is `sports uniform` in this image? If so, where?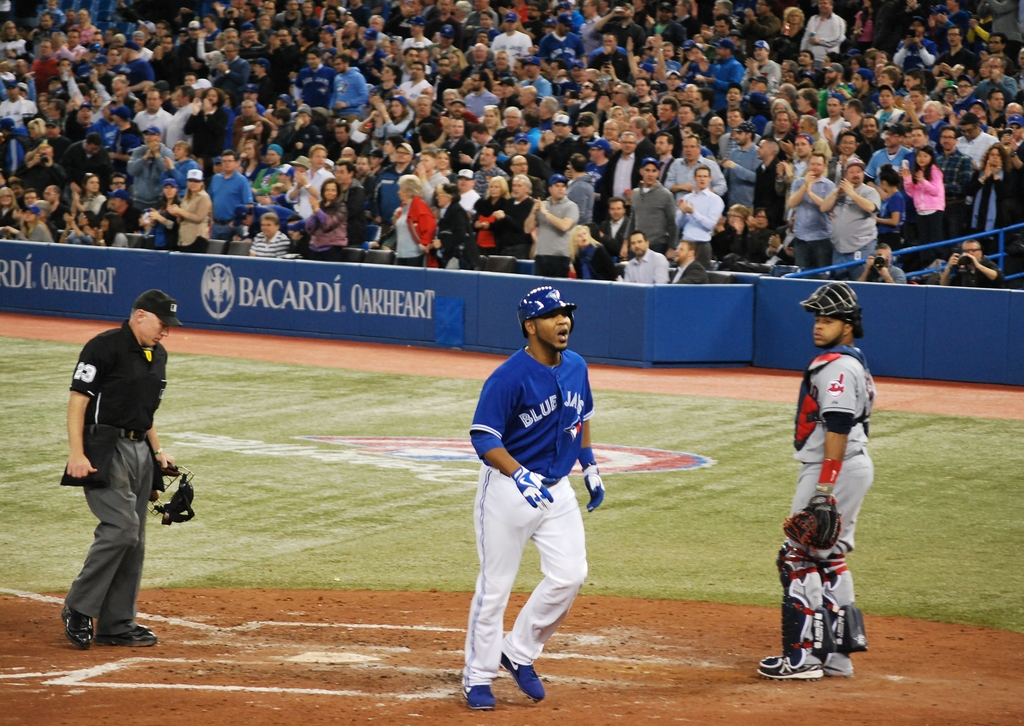
Yes, at (780, 345, 880, 671).
